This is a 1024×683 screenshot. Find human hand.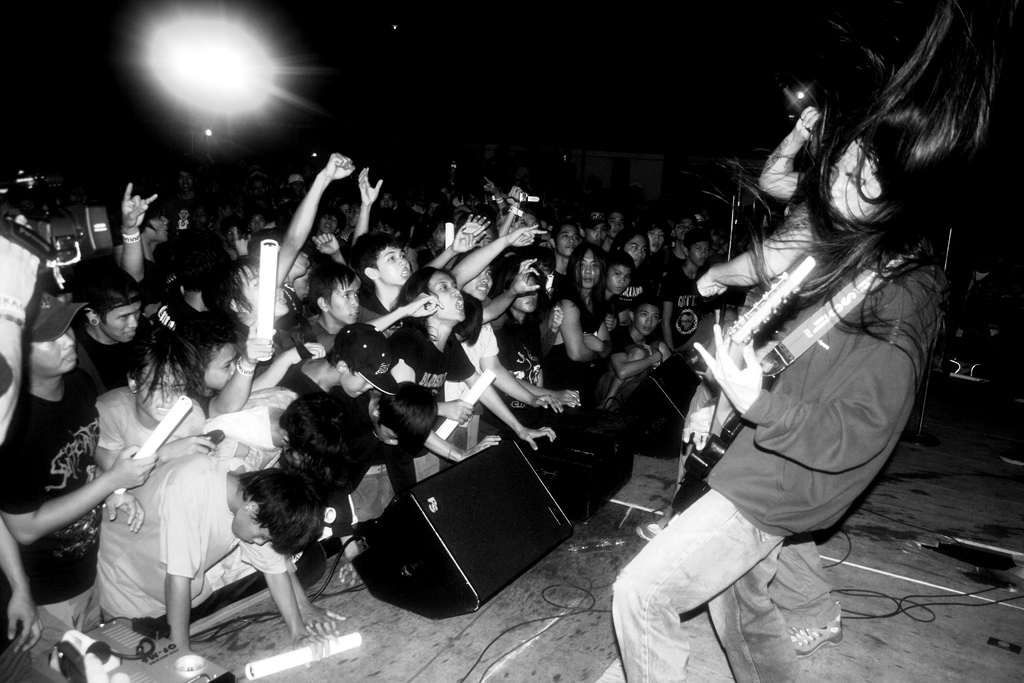
Bounding box: 649,349,666,369.
